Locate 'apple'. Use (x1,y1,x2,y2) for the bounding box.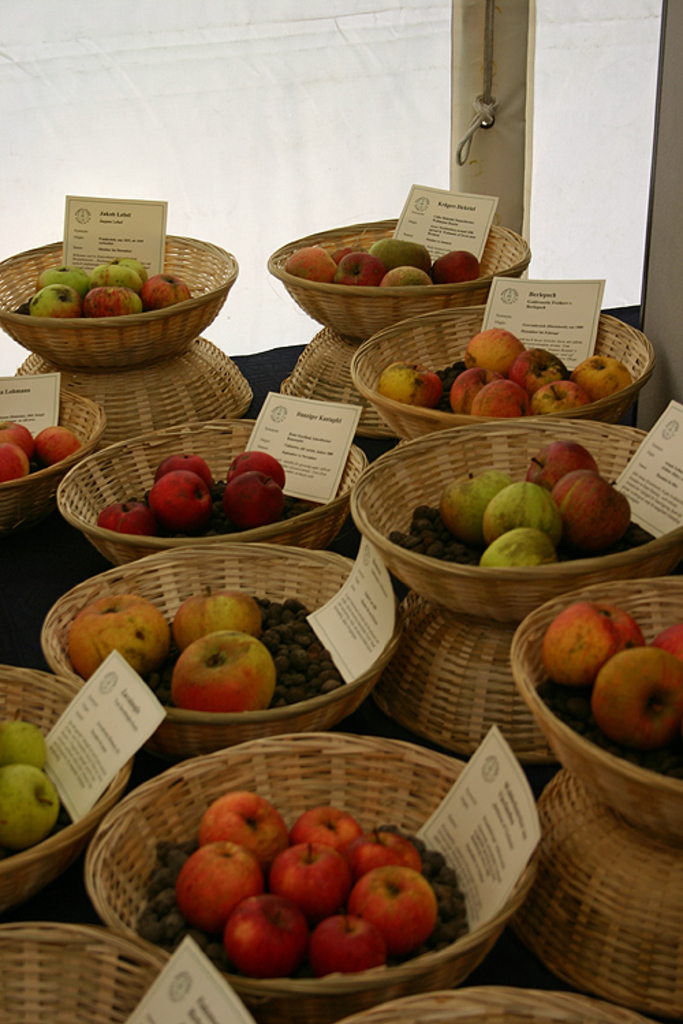
(0,422,29,455).
